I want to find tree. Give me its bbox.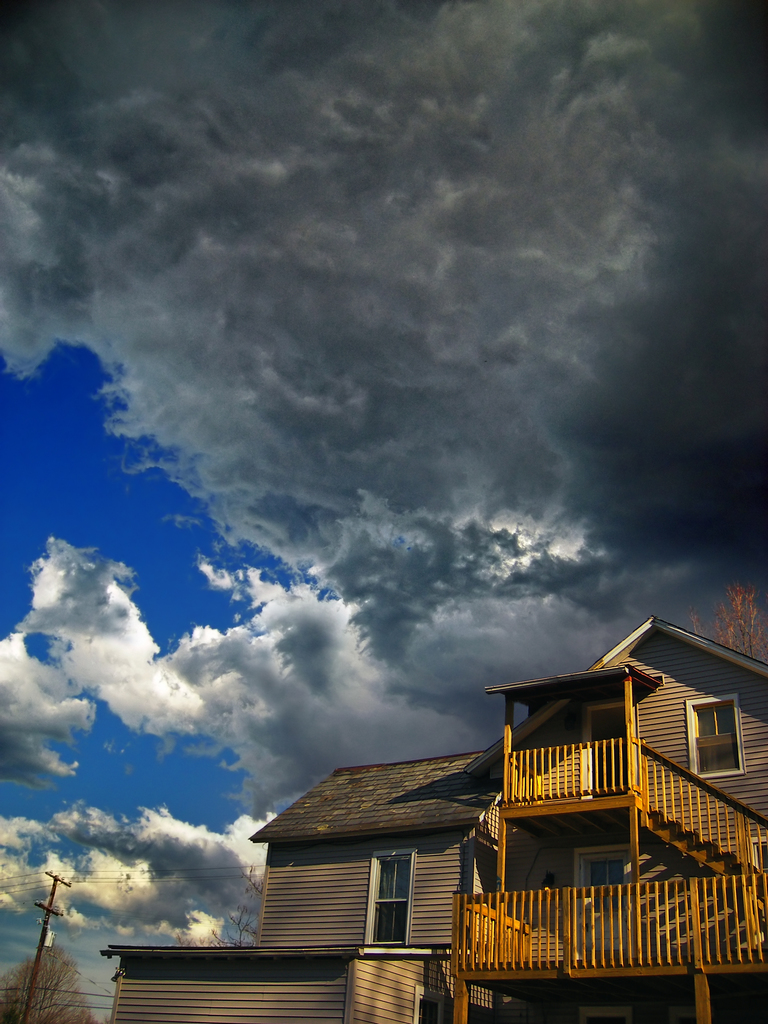
crop(2, 941, 96, 1023).
